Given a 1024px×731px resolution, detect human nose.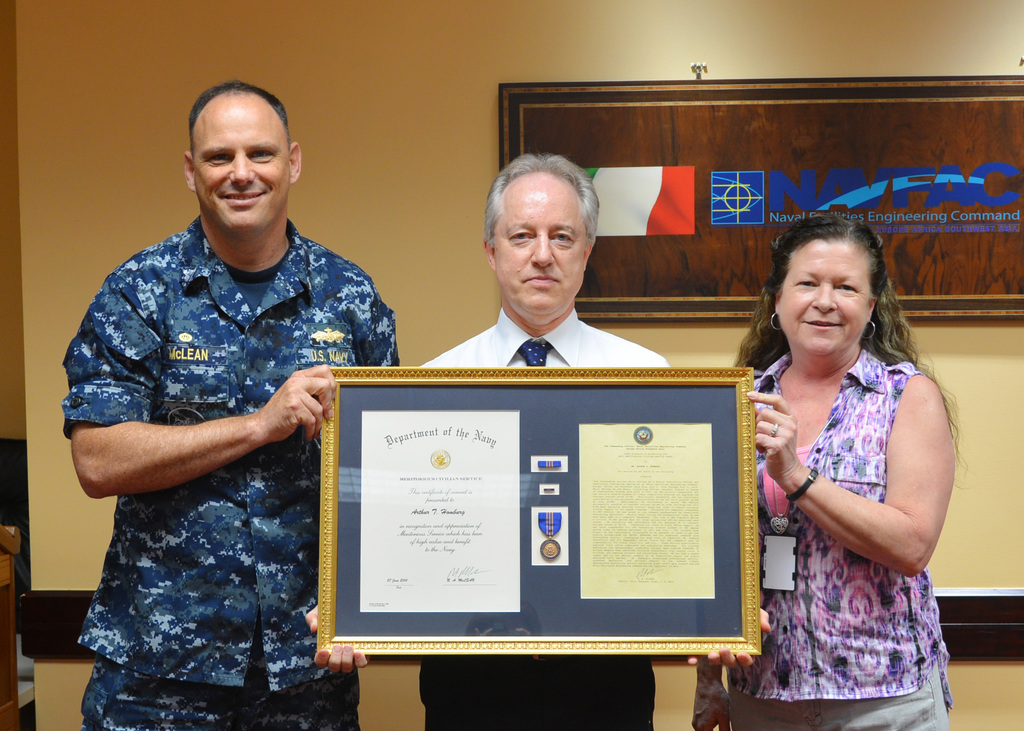
select_region(811, 281, 837, 314).
